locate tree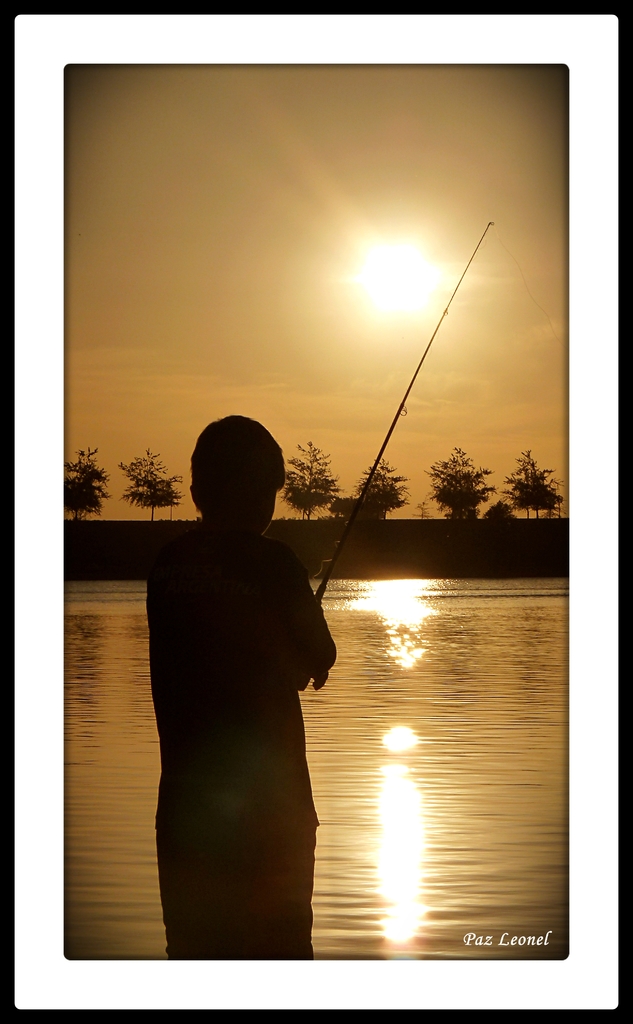
locate(331, 449, 410, 517)
